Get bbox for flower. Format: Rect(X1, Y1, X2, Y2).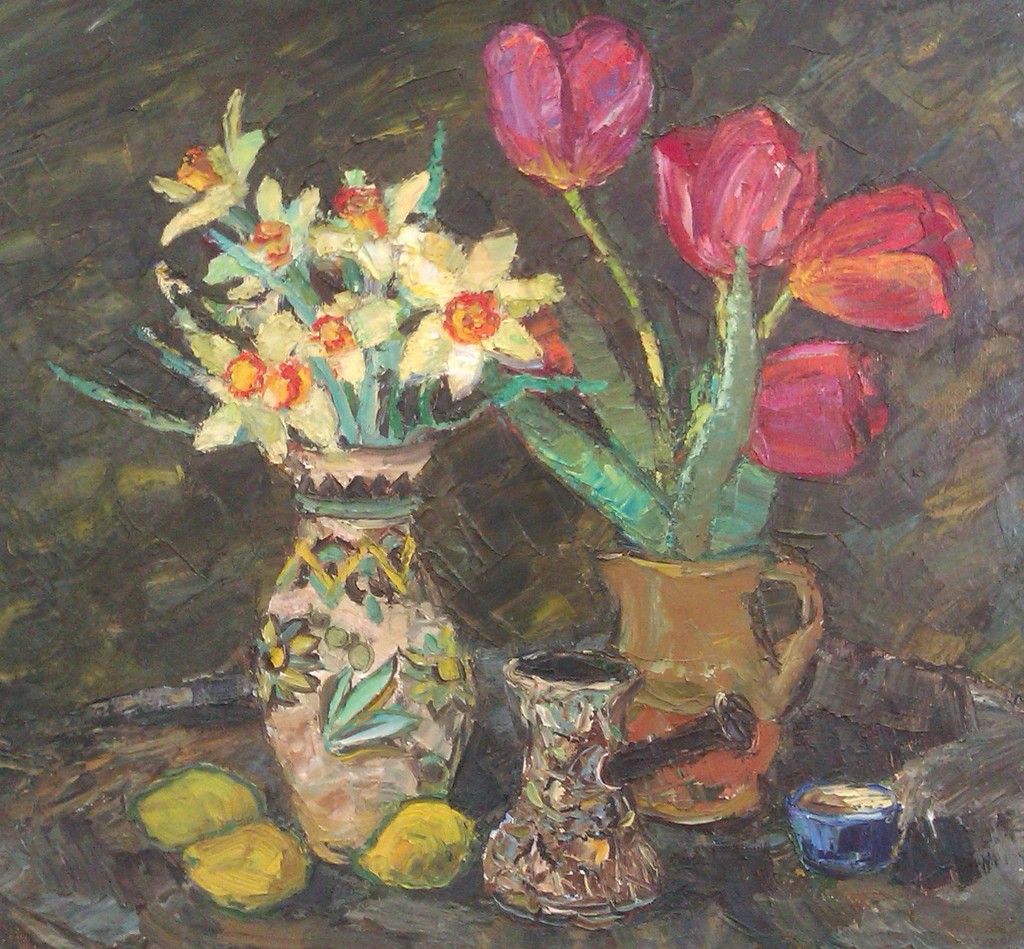
Rect(258, 614, 324, 710).
